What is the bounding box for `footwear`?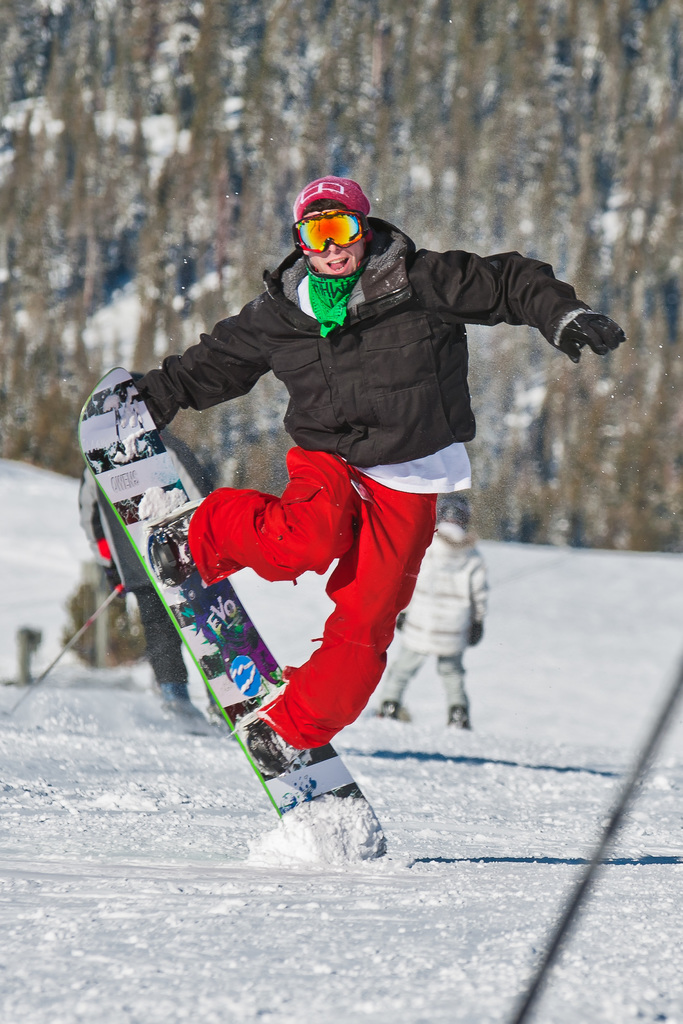
<box>371,692,404,724</box>.
